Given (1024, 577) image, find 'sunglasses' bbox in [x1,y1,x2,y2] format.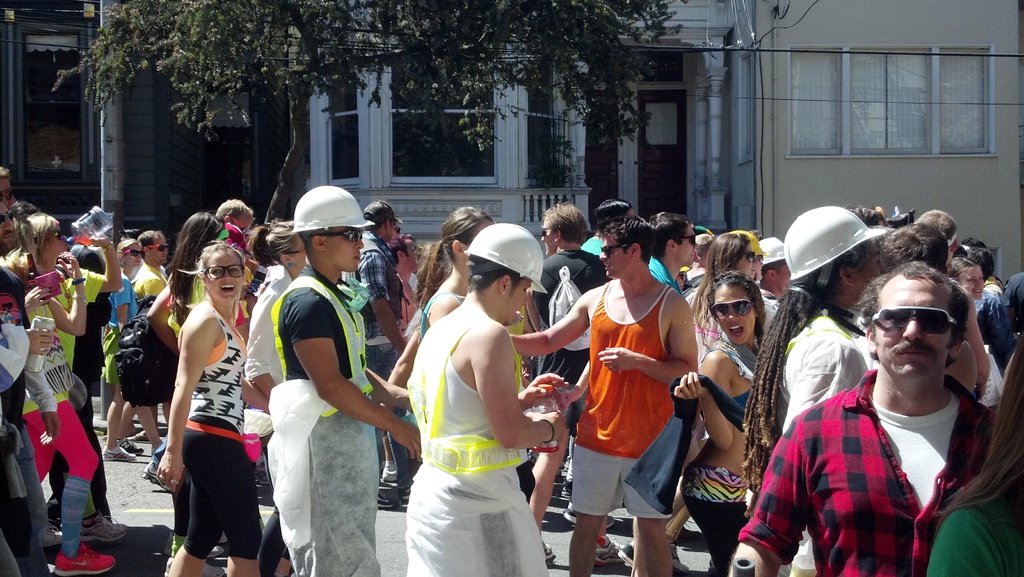
[596,248,636,259].
